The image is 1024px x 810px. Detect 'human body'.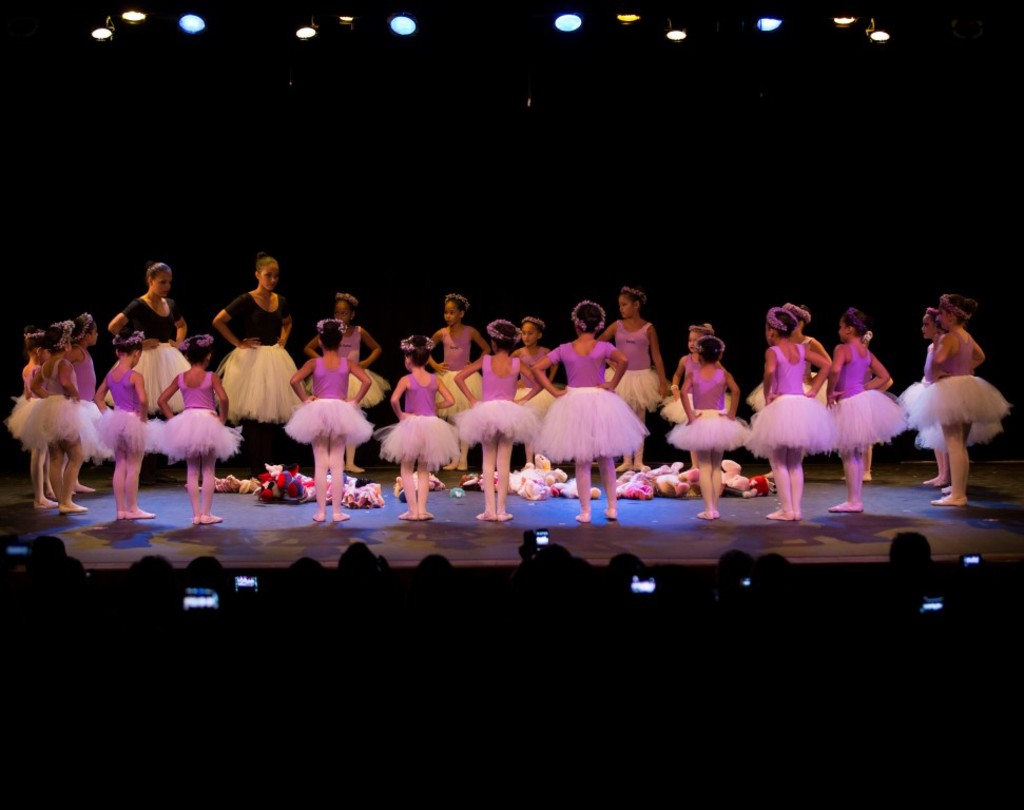
Detection: box=[457, 350, 540, 521].
